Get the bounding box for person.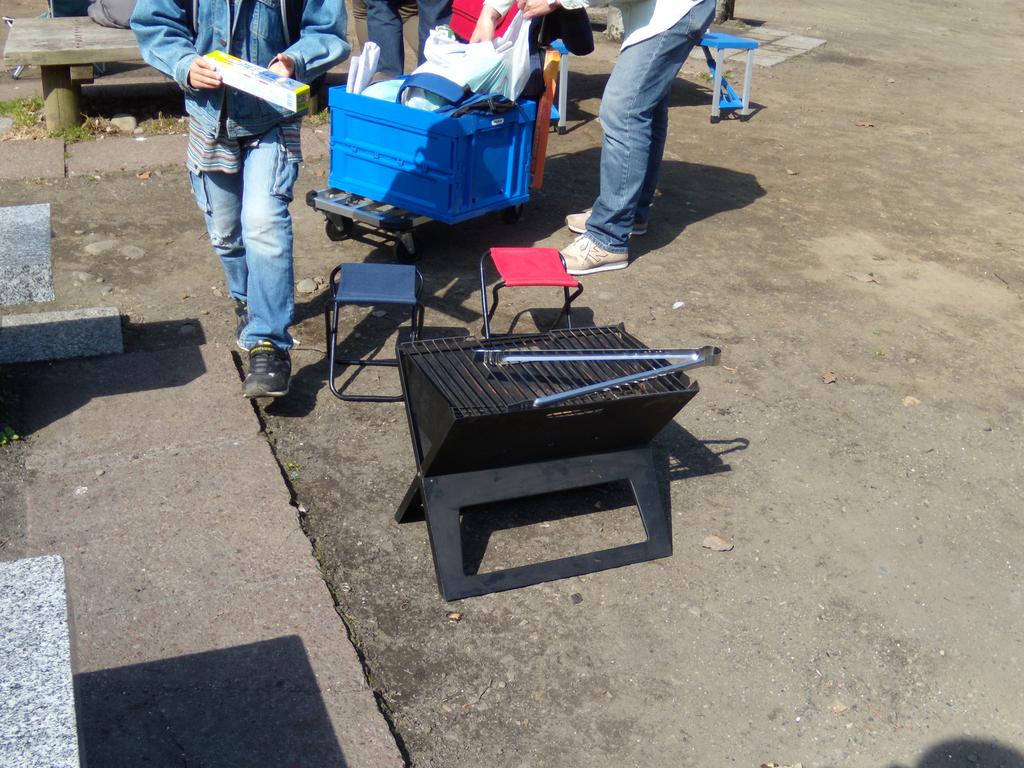
select_region(129, 0, 348, 403).
